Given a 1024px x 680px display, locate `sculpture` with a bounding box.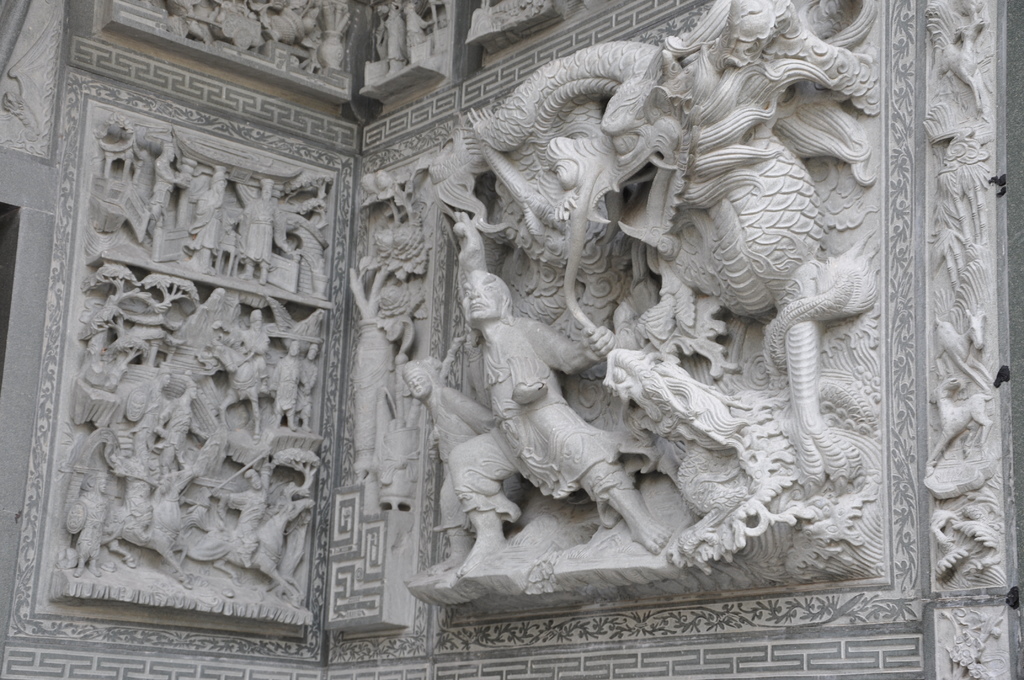
Located: bbox(63, 261, 325, 609).
